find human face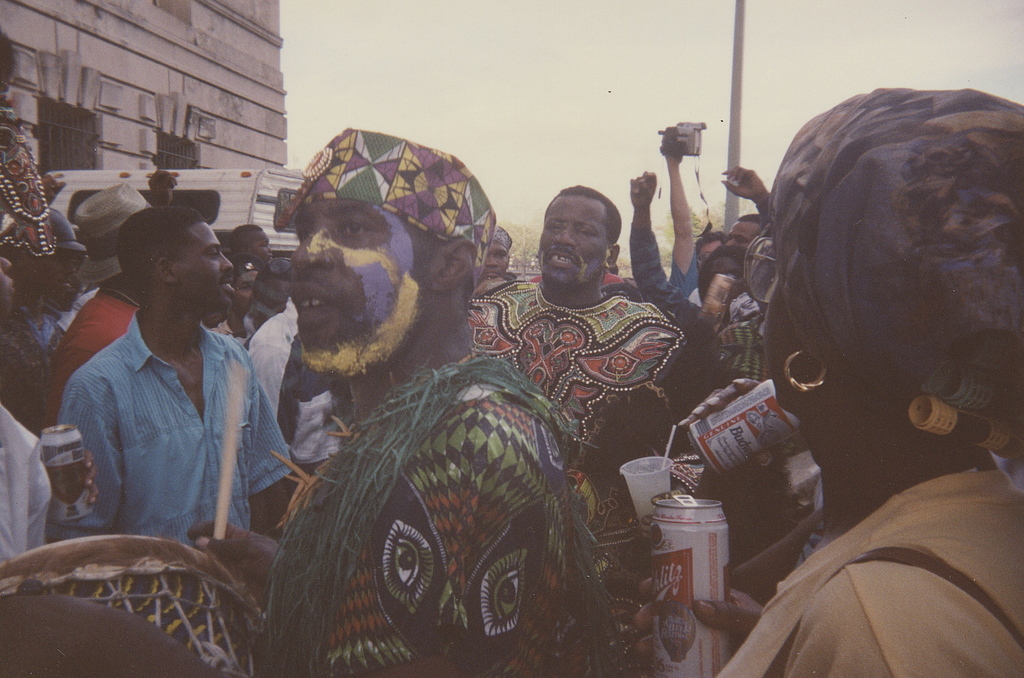
{"left": 290, "top": 203, "right": 443, "bottom": 377}
